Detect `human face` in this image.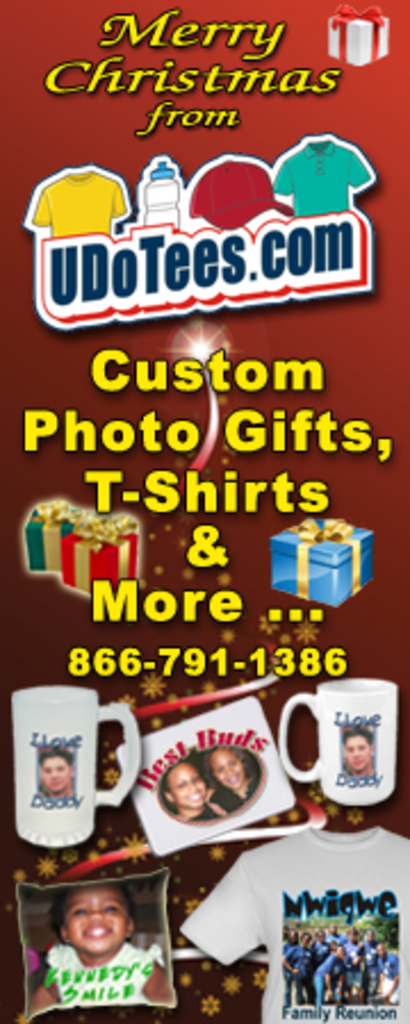
Detection: bbox=[212, 742, 251, 785].
